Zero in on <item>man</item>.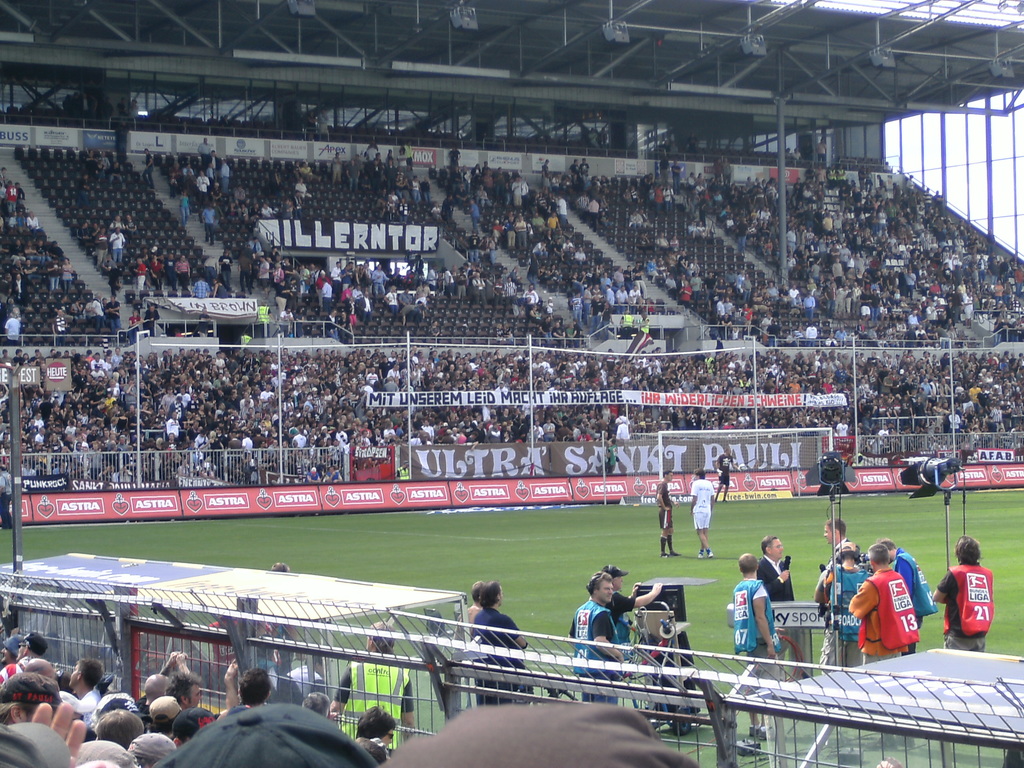
Zeroed in: [left=571, top=320, right=582, bottom=341].
